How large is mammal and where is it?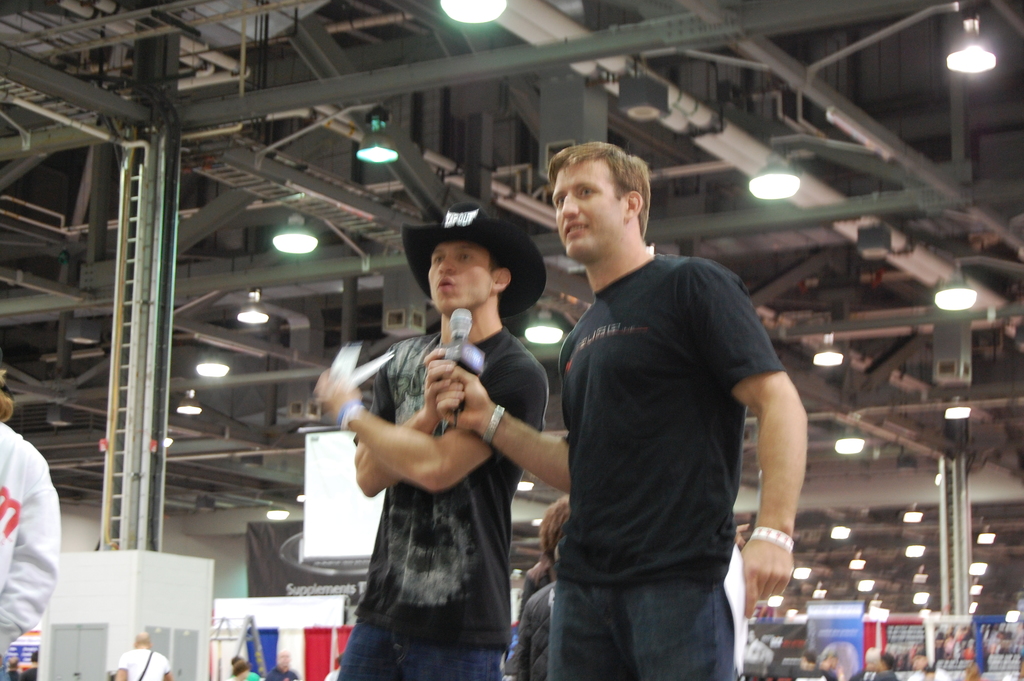
Bounding box: (x1=227, y1=664, x2=244, y2=680).
